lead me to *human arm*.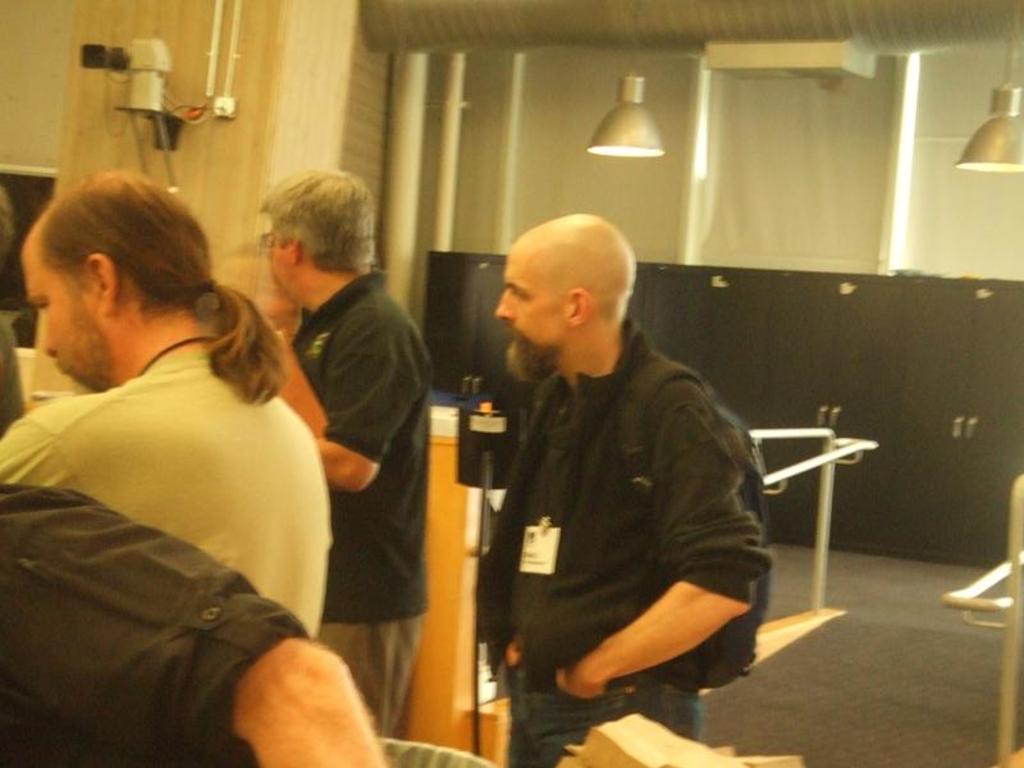
Lead to BBox(316, 319, 419, 500).
